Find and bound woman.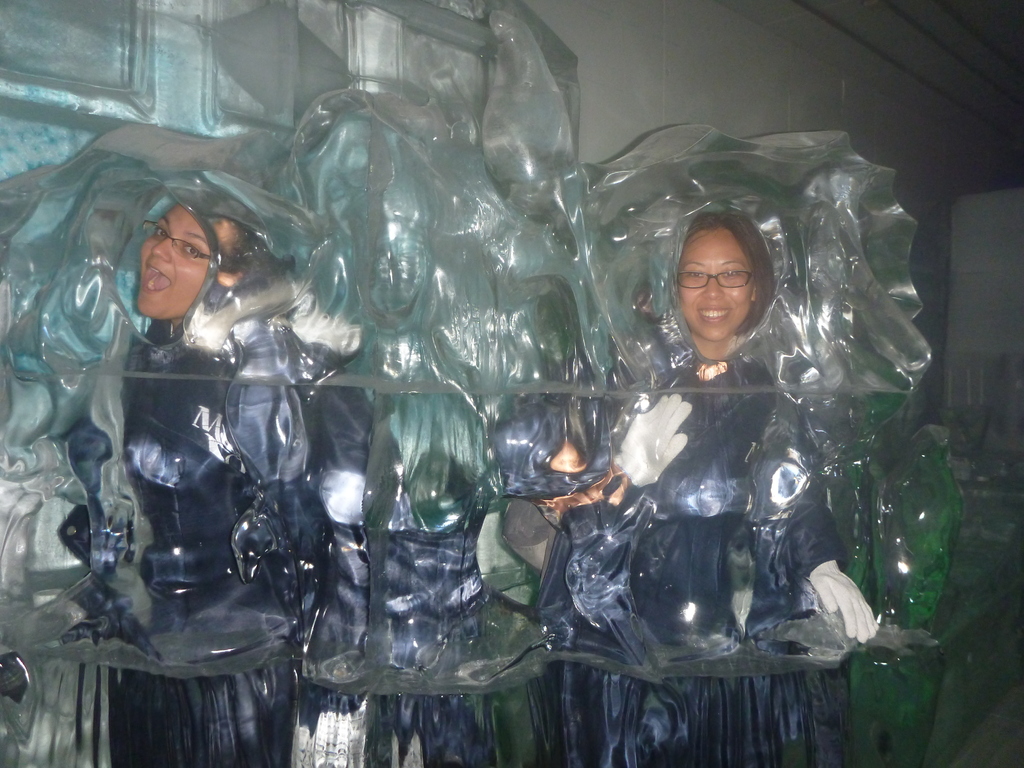
Bound: bbox=(495, 213, 876, 767).
